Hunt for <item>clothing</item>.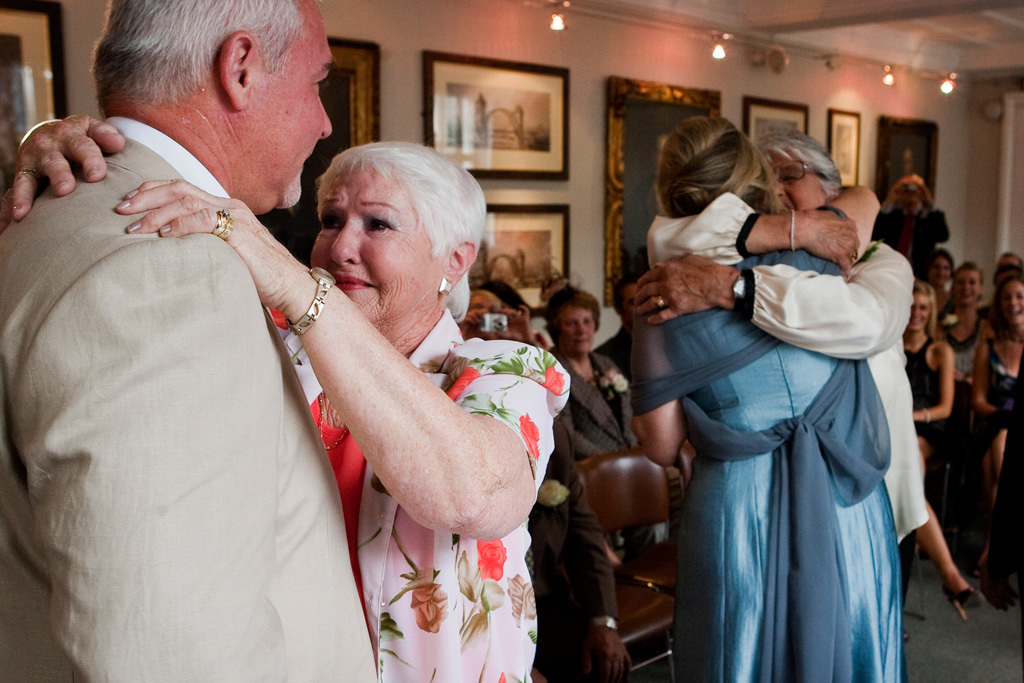
Hunted down at left=0, top=122, right=373, bottom=682.
